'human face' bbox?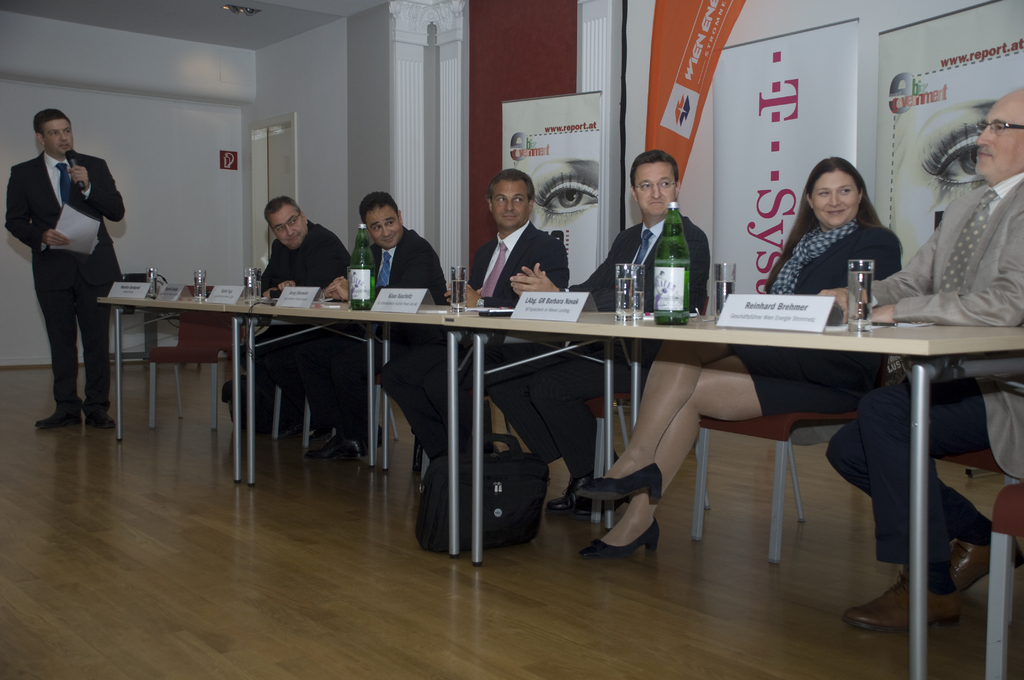
[637, 163, 673, 218]
